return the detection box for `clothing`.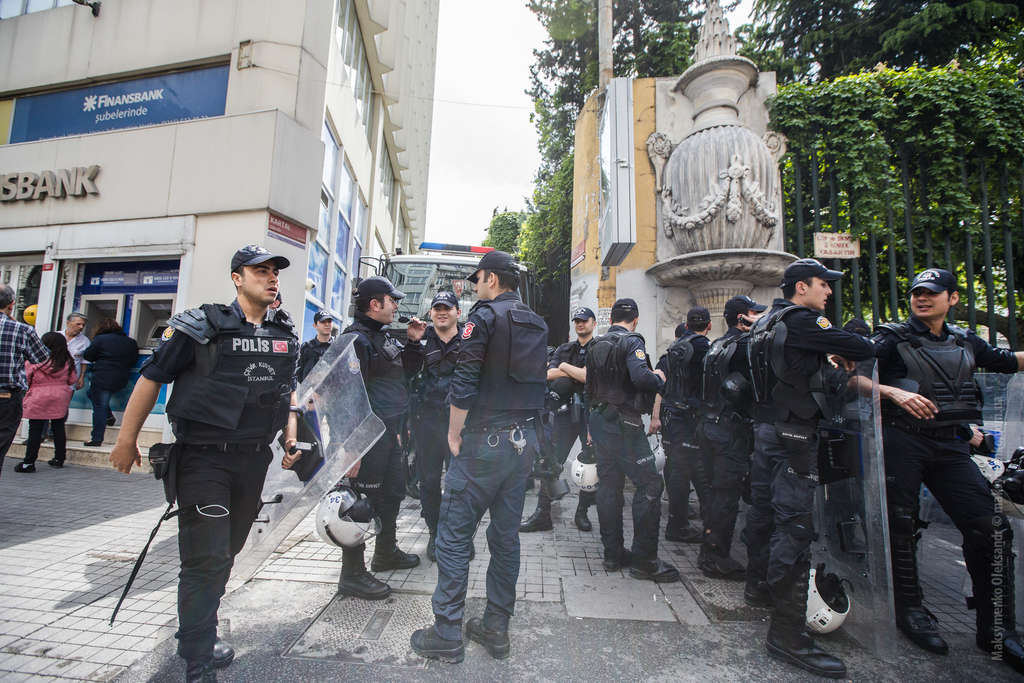
x1=54 y1=331 x2=89 y2=391.
